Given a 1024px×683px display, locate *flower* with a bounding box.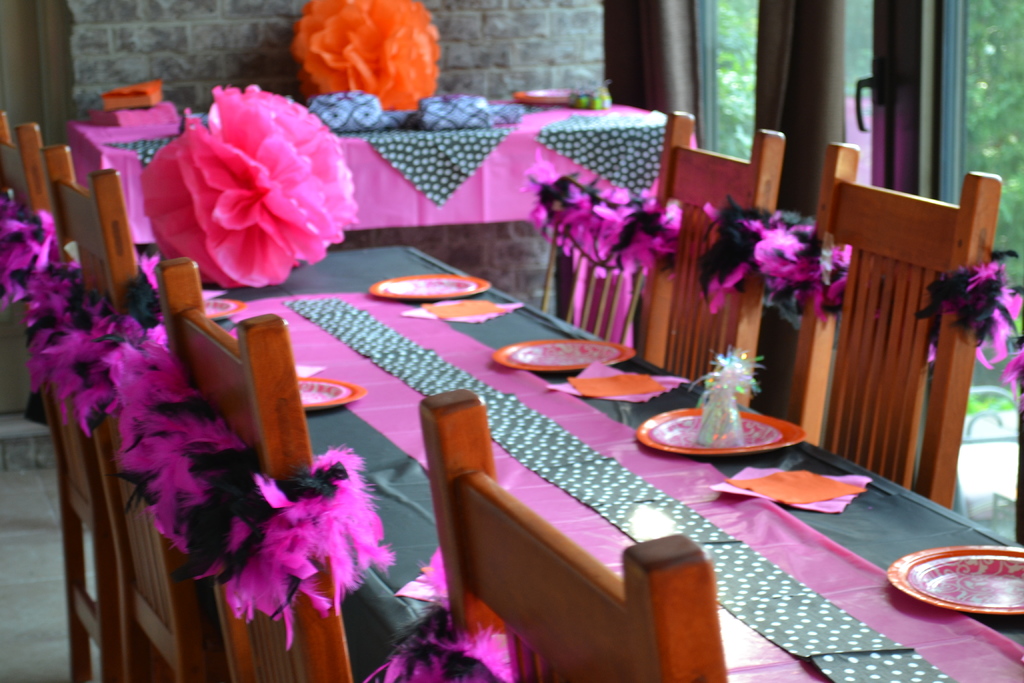
Located: left=154, top=81, right=348, bottom=288.
